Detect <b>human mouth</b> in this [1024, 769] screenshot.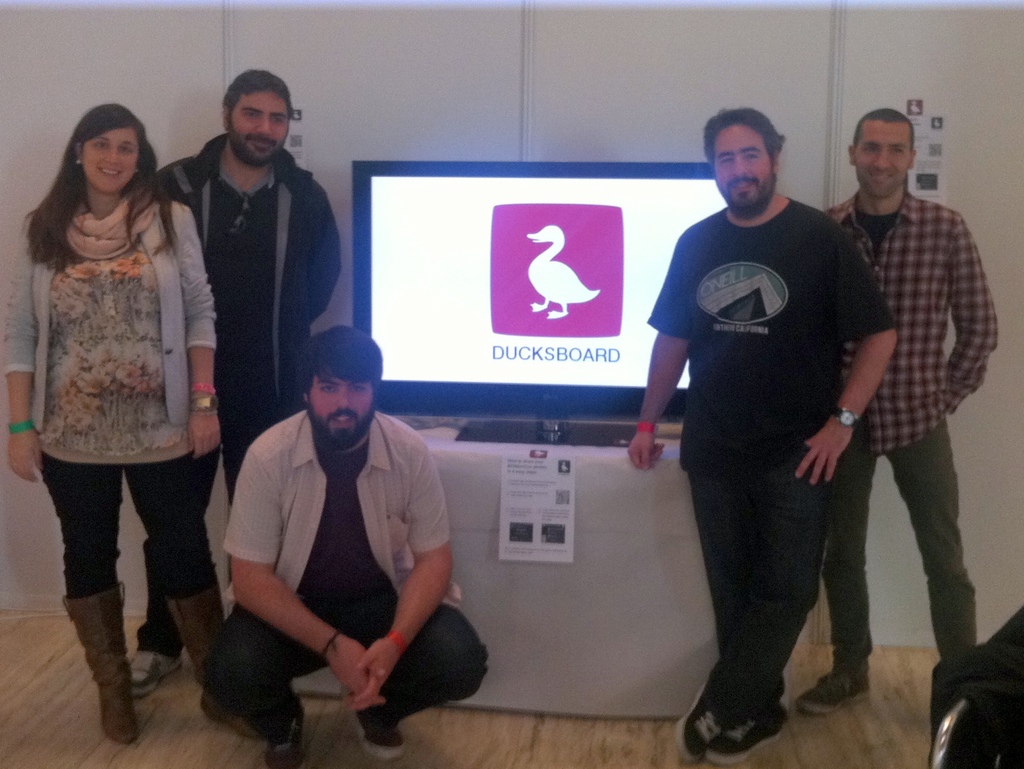
Detection: box(732, 177, 756, 193).
